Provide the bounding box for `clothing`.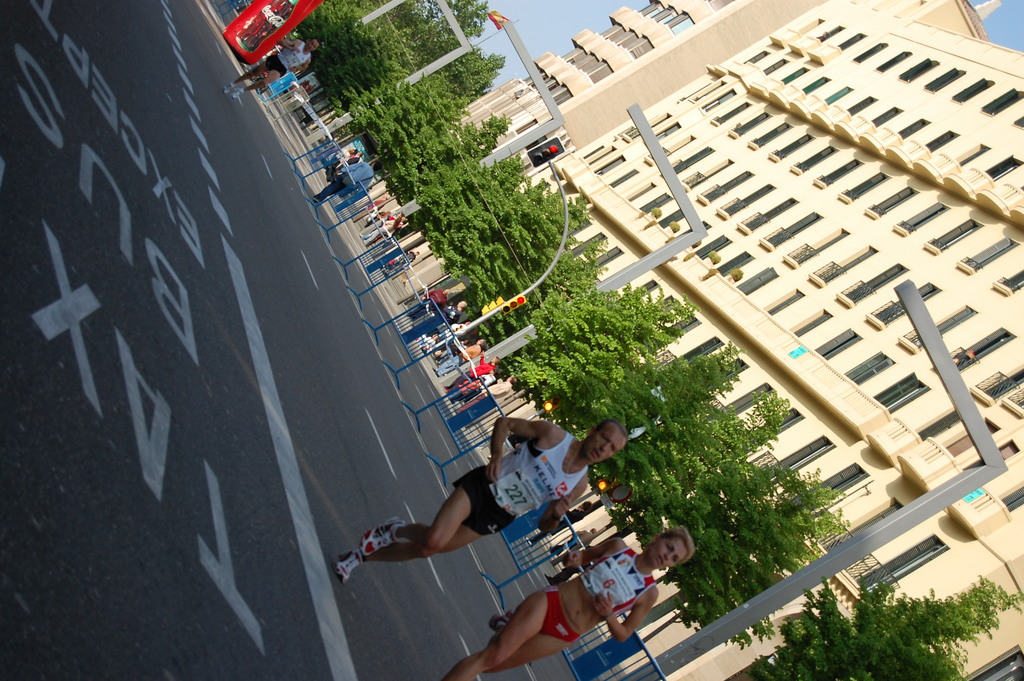
left=374, top=255, right=410, bottom=275.
